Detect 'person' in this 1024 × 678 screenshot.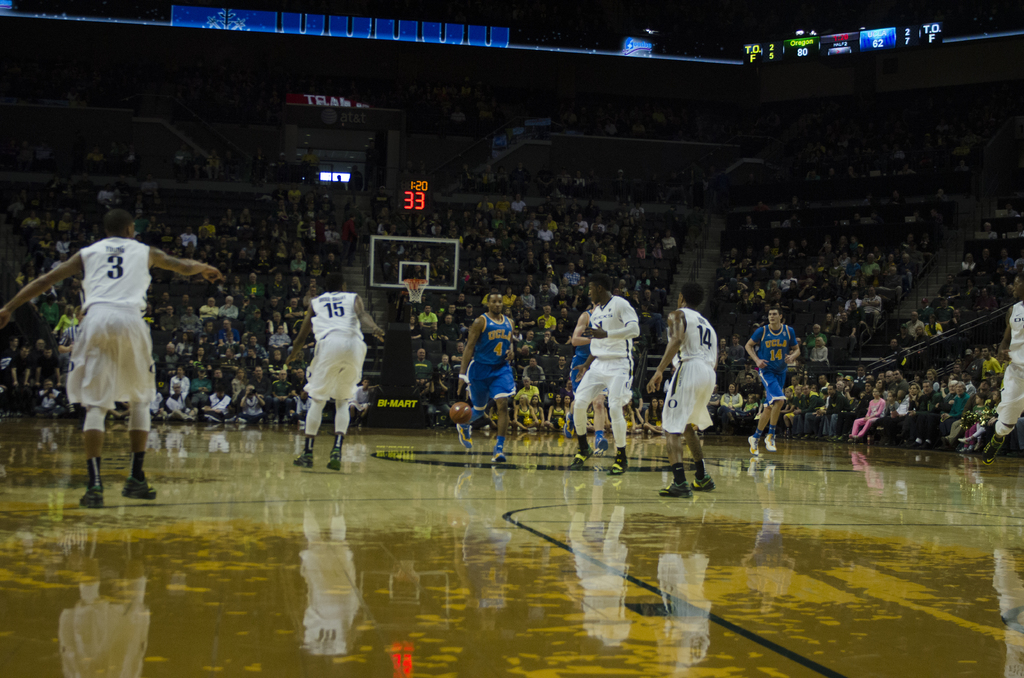
Detection: BBox(269, 322, 292, 348).
